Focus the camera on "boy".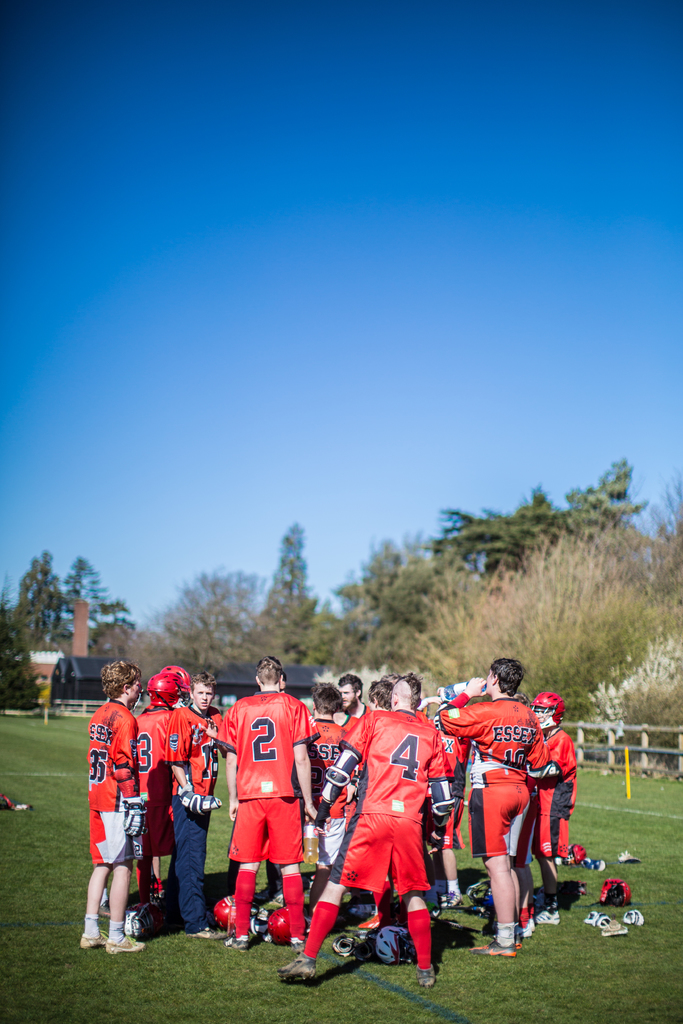
Focus region: <box>278,678,357,922</box>.
